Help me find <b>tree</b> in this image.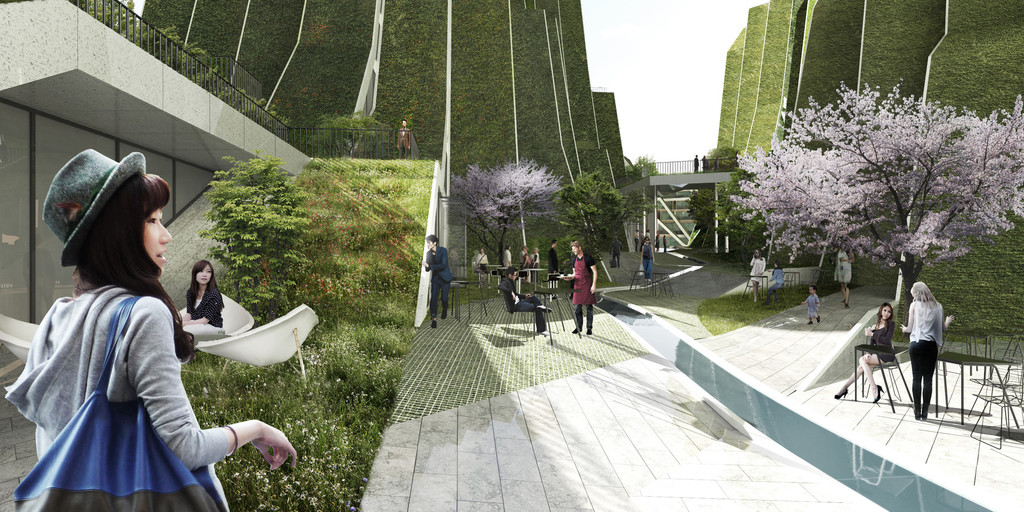
Found it: [195, 156, 312, 321].
